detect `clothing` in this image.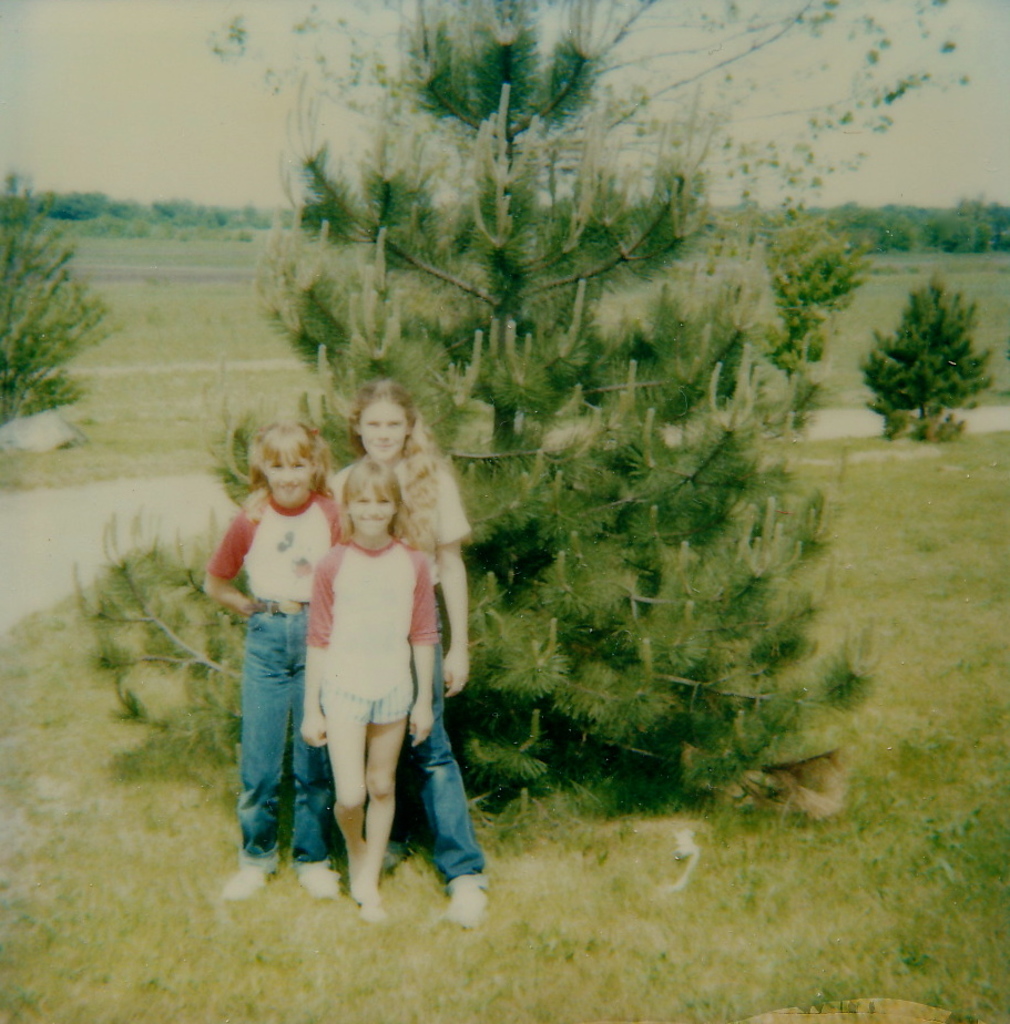
Detection: 207,417,334,843.
